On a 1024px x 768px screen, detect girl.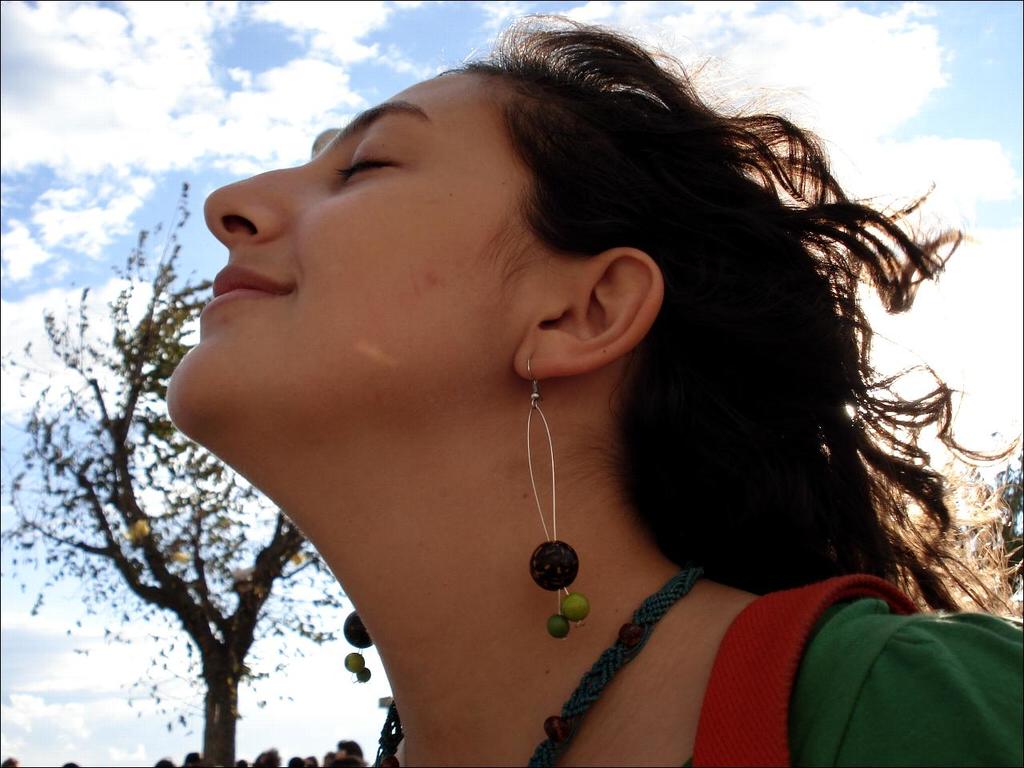
locate(165, 10, 1023, 762).
